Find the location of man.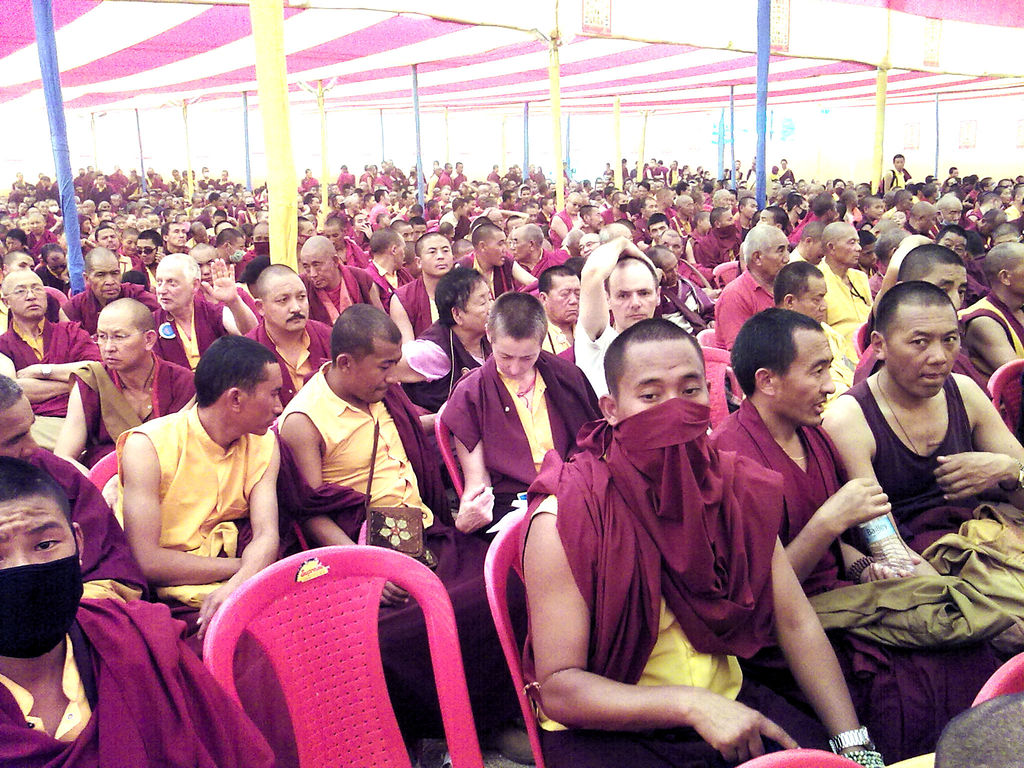
Location: <box>559,201,604,247</box>.
